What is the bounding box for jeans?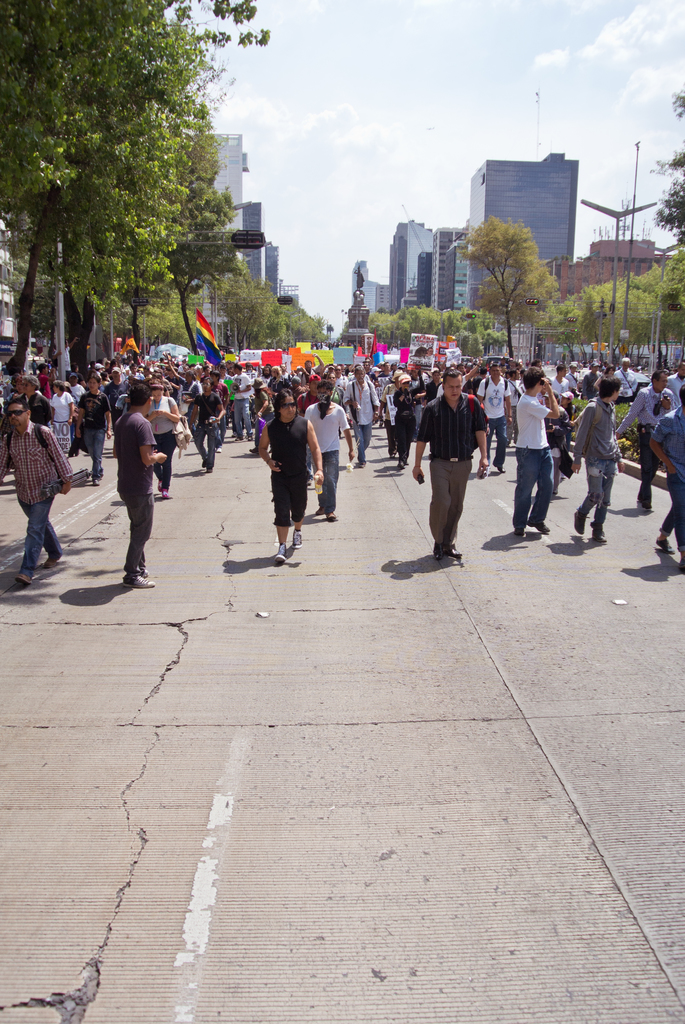
pyautogui.locateOnScreen(17, 499, 66, 576).
